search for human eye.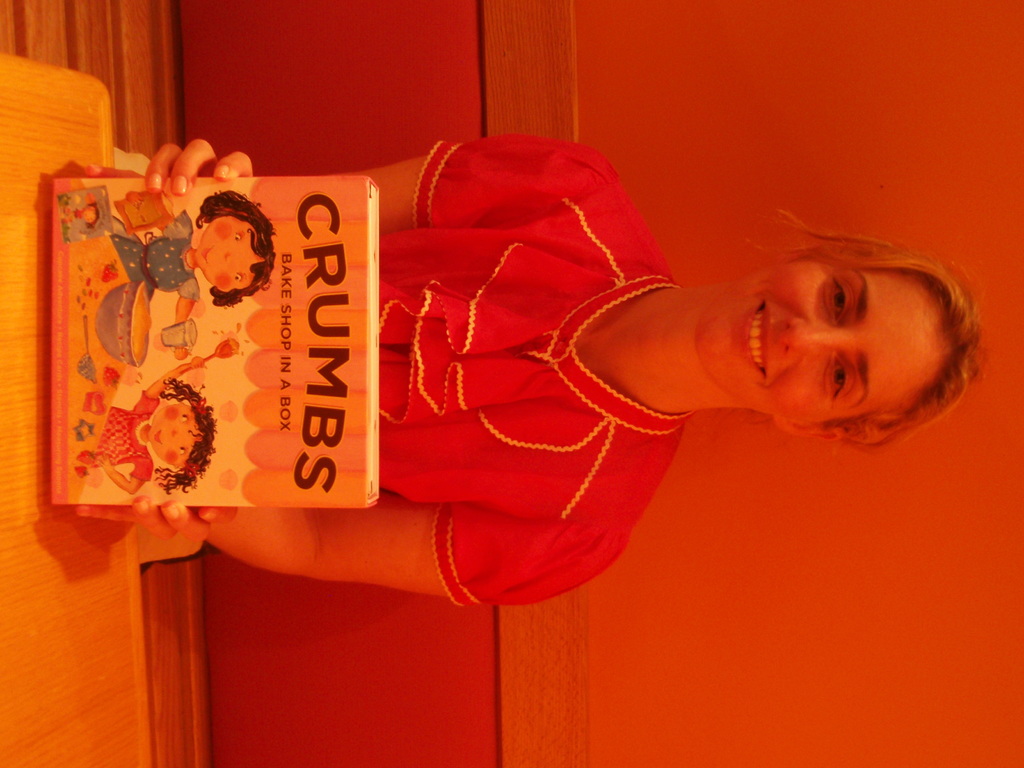
Found at 174,443,186,458.
